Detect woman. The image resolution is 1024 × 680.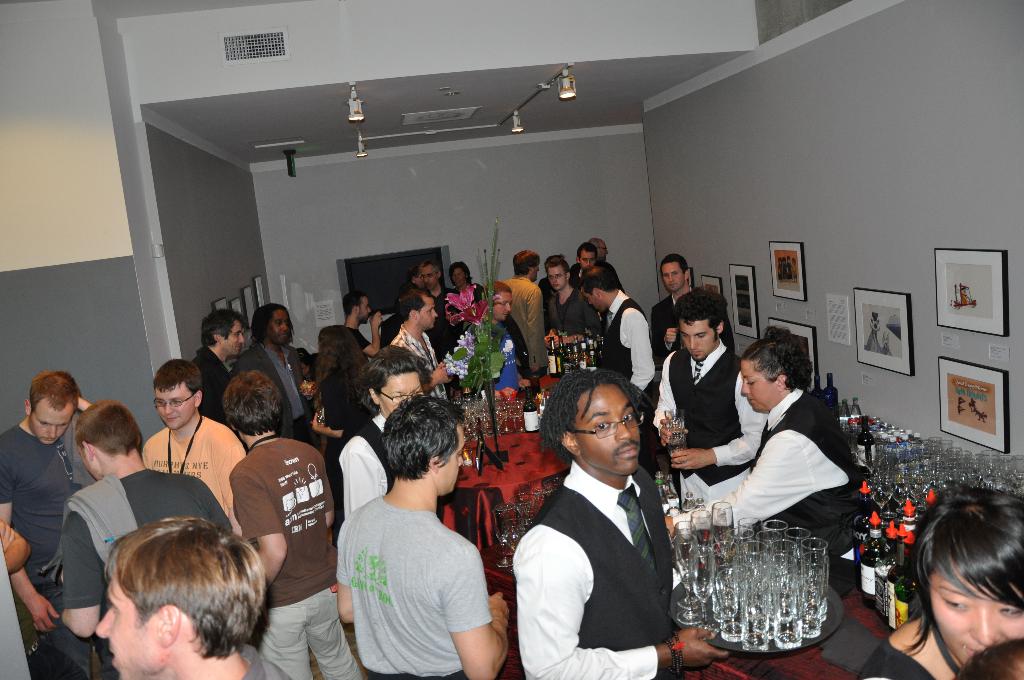
858,487,1023,679.
